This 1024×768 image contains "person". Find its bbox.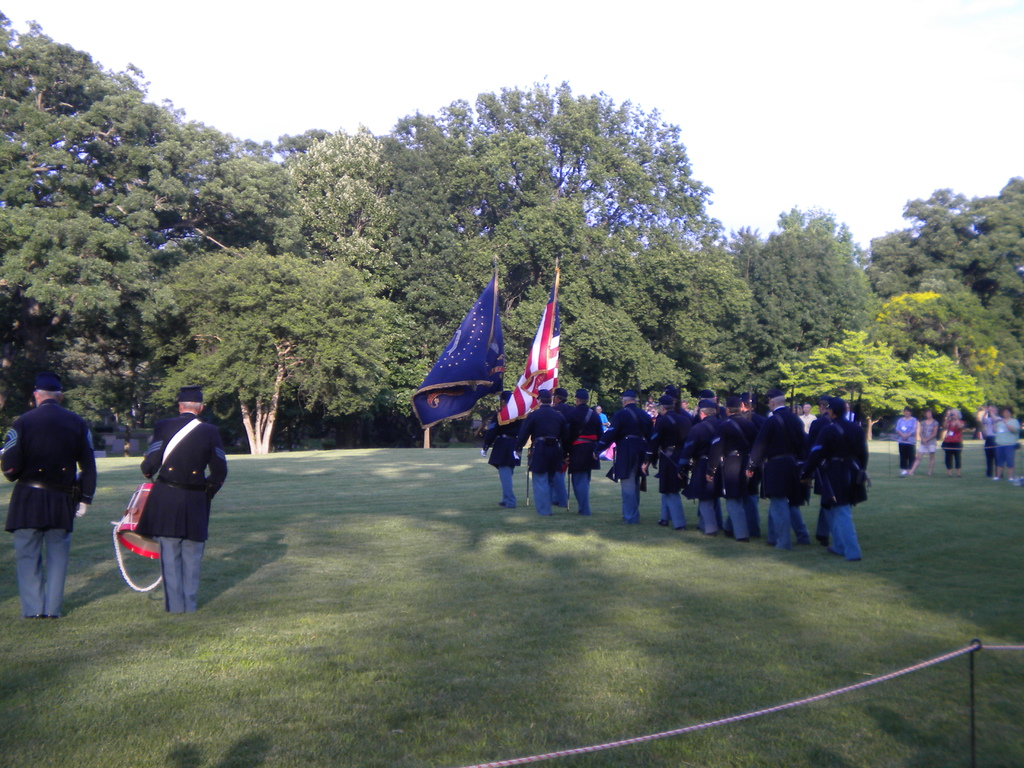
[x1=938, y1=403, x2=972, y2=473].
